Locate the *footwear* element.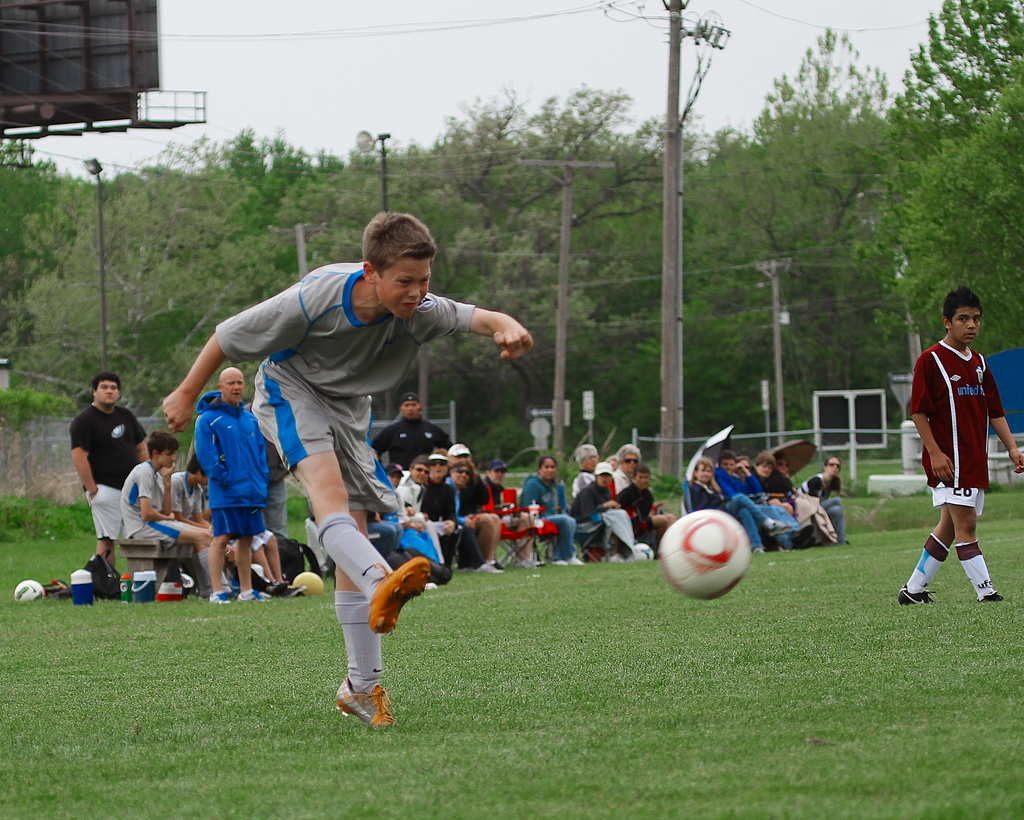
Element bbox: 327:660:397:735.
